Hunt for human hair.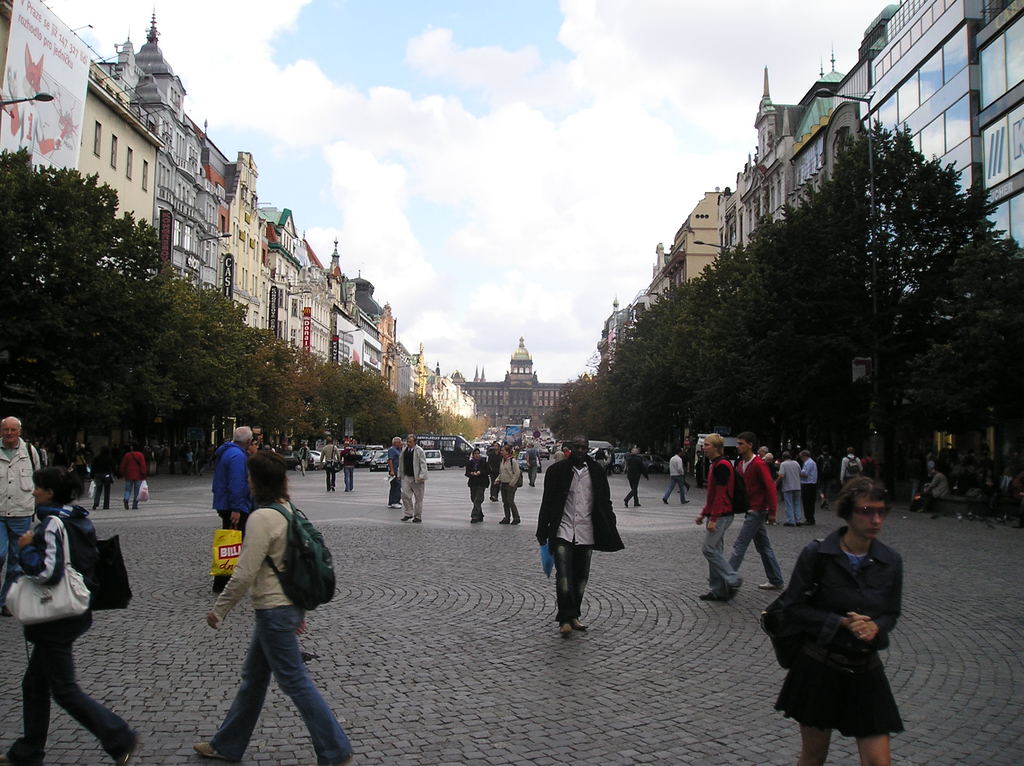
Hunted down at (676,449,681,453).
